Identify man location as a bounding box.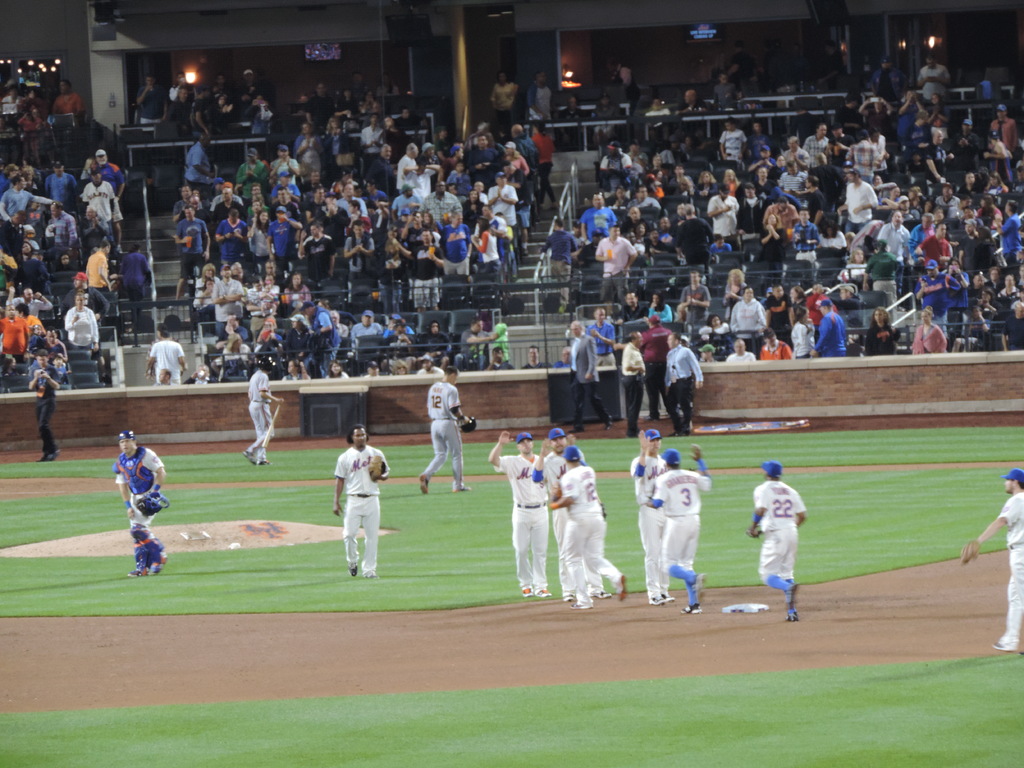
detection(418, 364, 475, 495).
